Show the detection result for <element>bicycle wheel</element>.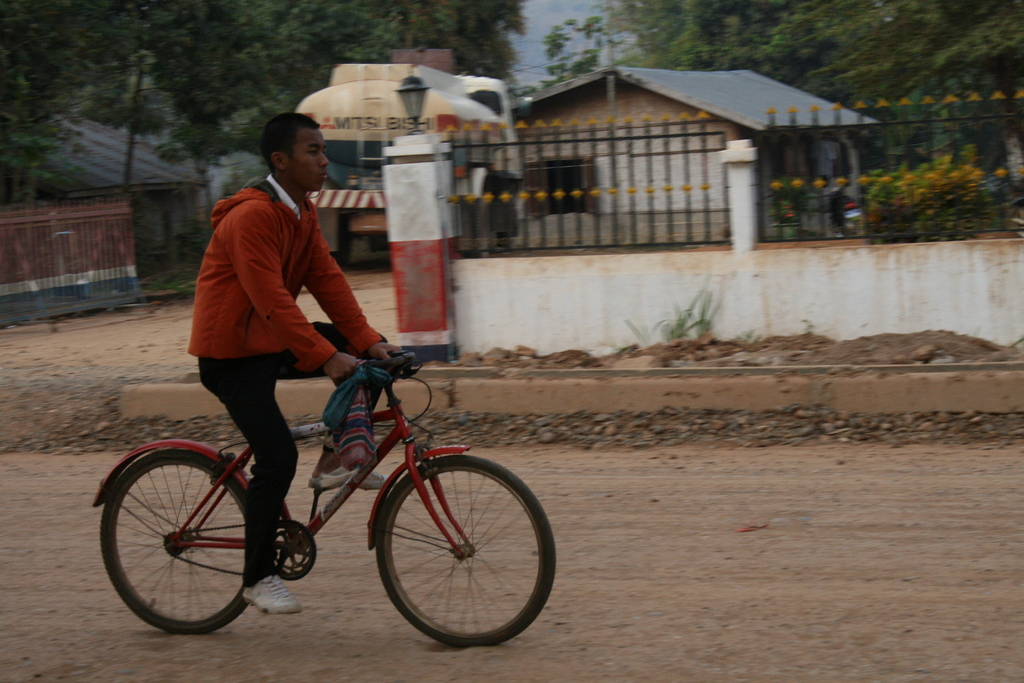
[x1=98, y1=448, x2=245, y2=638].
